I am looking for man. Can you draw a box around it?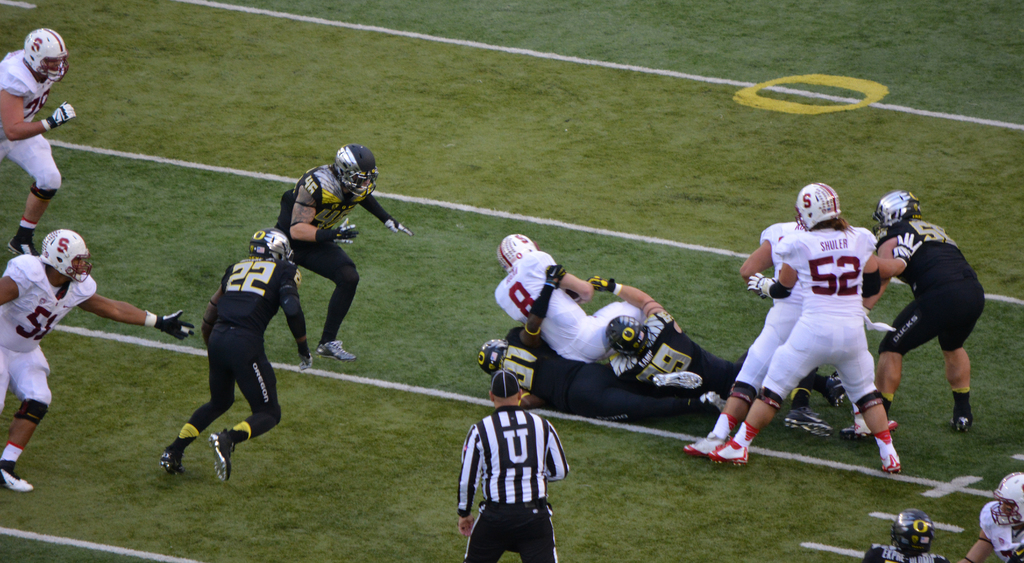
Sure, the bounding box is {"left": 456, "top": 372, "right": 570, "bottom": 562}.
